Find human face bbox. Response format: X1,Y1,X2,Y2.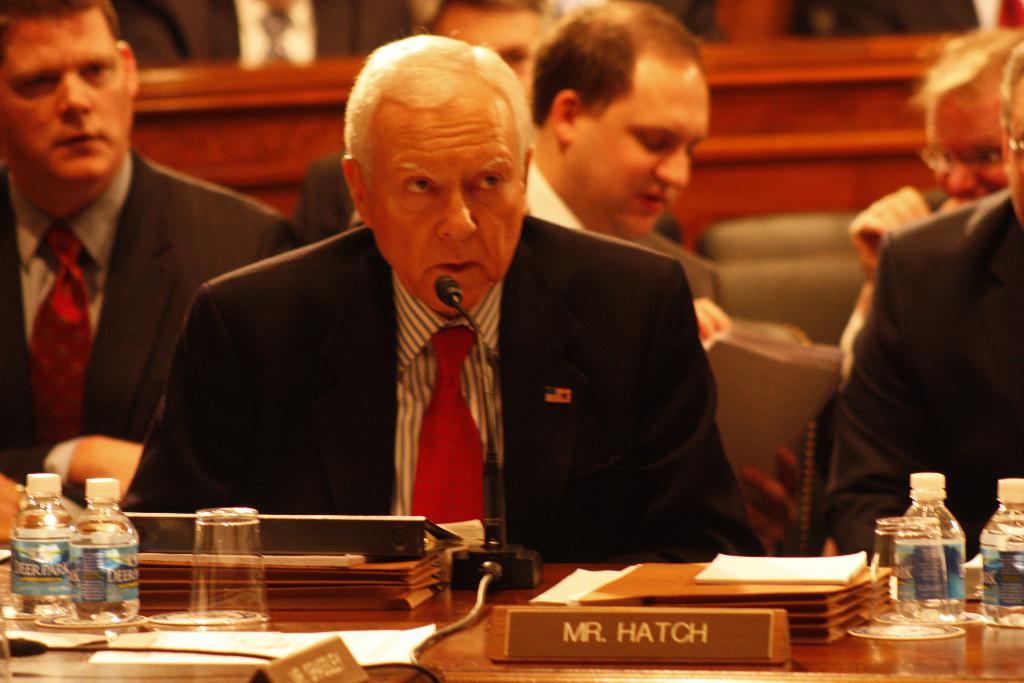
367,93,522,309.
